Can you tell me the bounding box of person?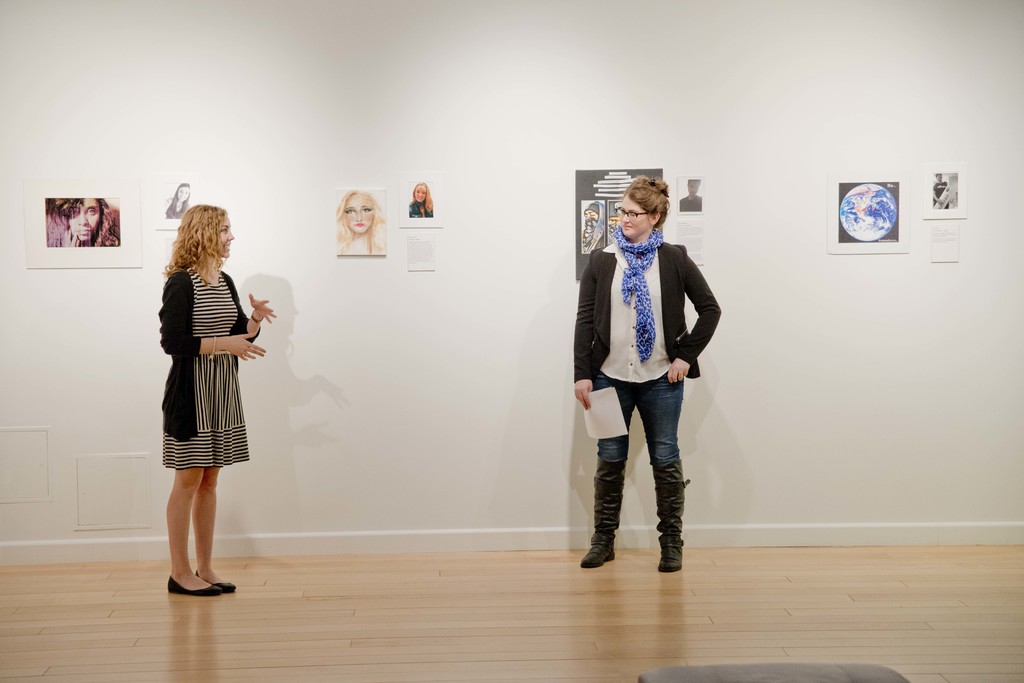
[159, 202, 274, 593].
